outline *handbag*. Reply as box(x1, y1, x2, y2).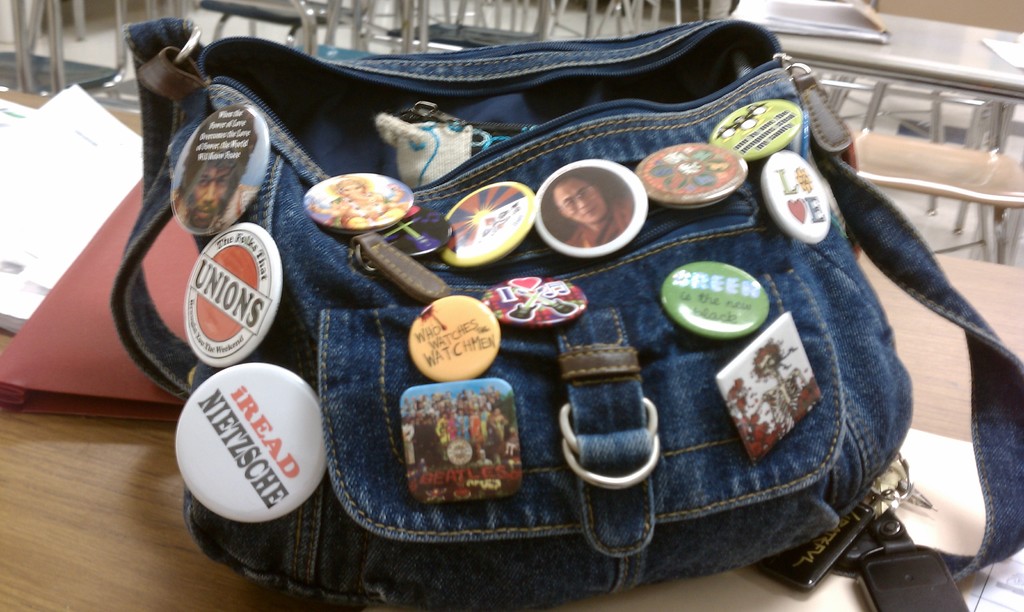
box(102, 12, 1023, 611).
